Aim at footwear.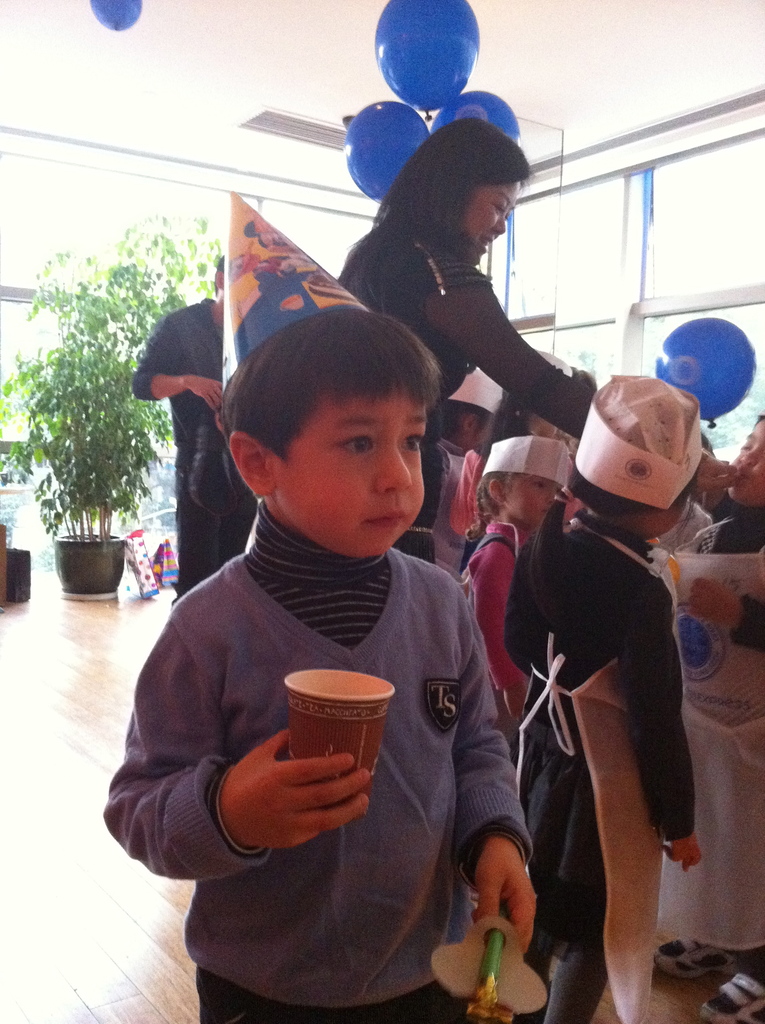
Aimed at <region>696, 964, 764, 1018</region>.
